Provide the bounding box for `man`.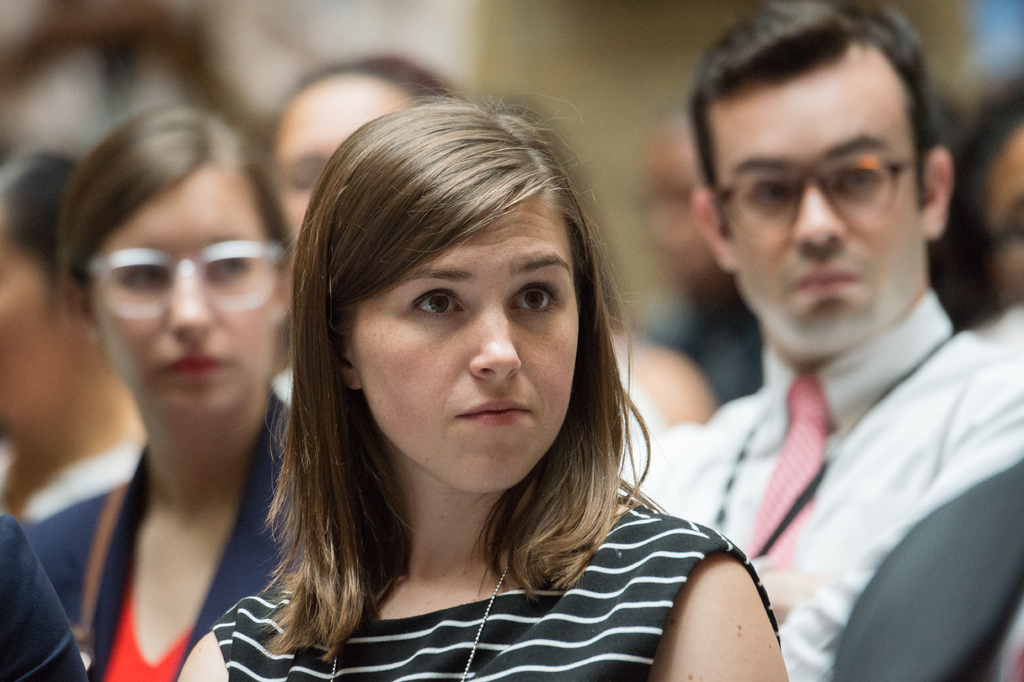
Rect(617, 0, 1023, 681).
